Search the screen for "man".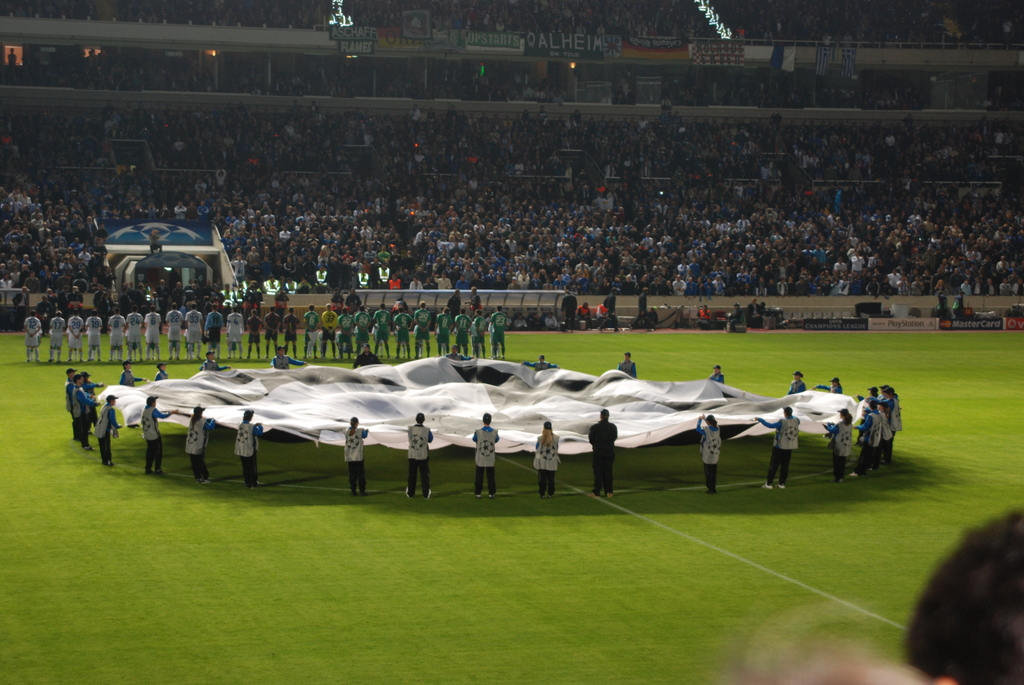
Found at region(672, 274, 684, 297).
